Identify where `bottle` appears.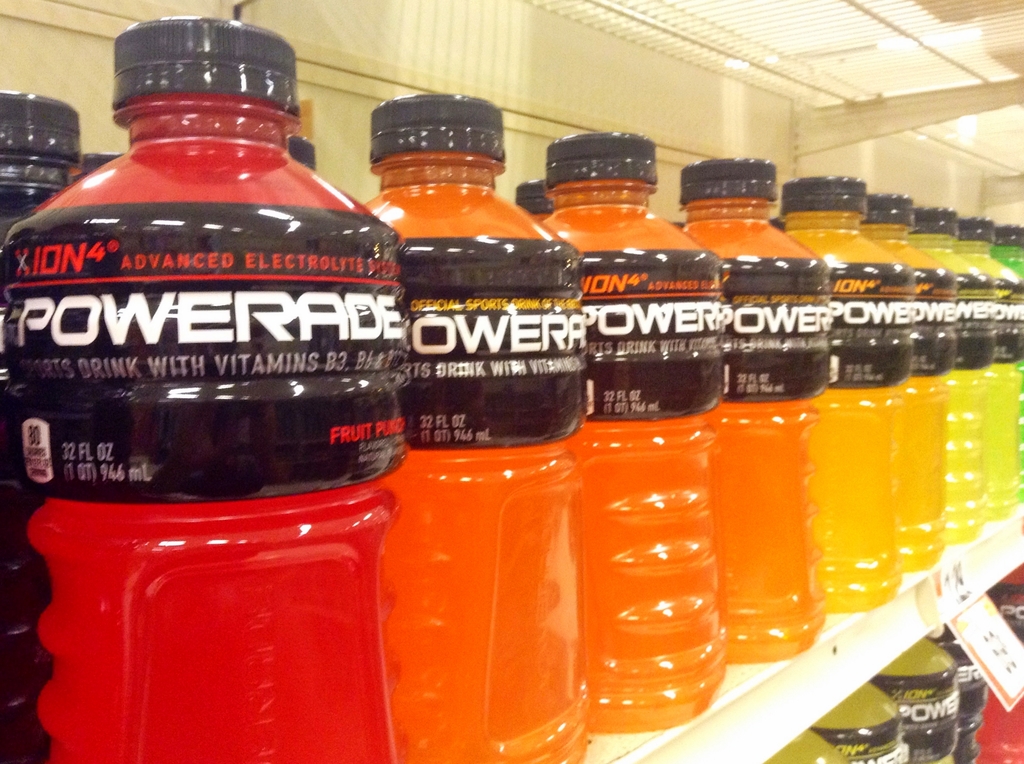
Appears at l=360, t=88, r=590, b=763.
